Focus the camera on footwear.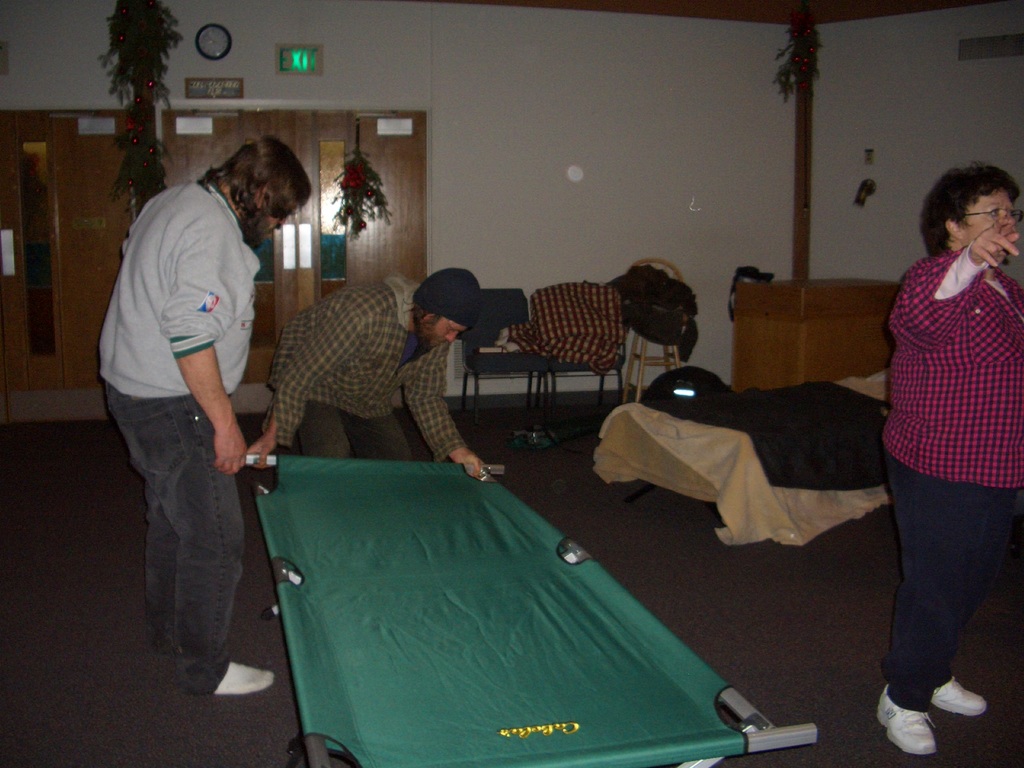
Focus region: bbox=(205, 658, 277, 700).
